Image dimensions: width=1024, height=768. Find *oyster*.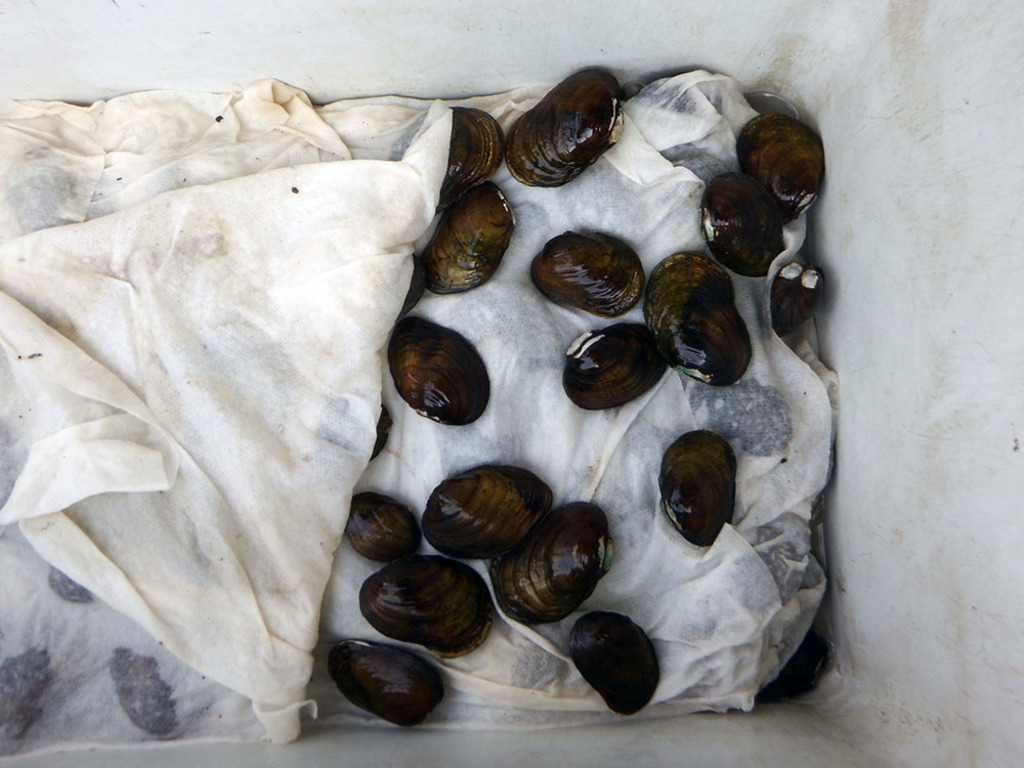
423,178,522,300.
